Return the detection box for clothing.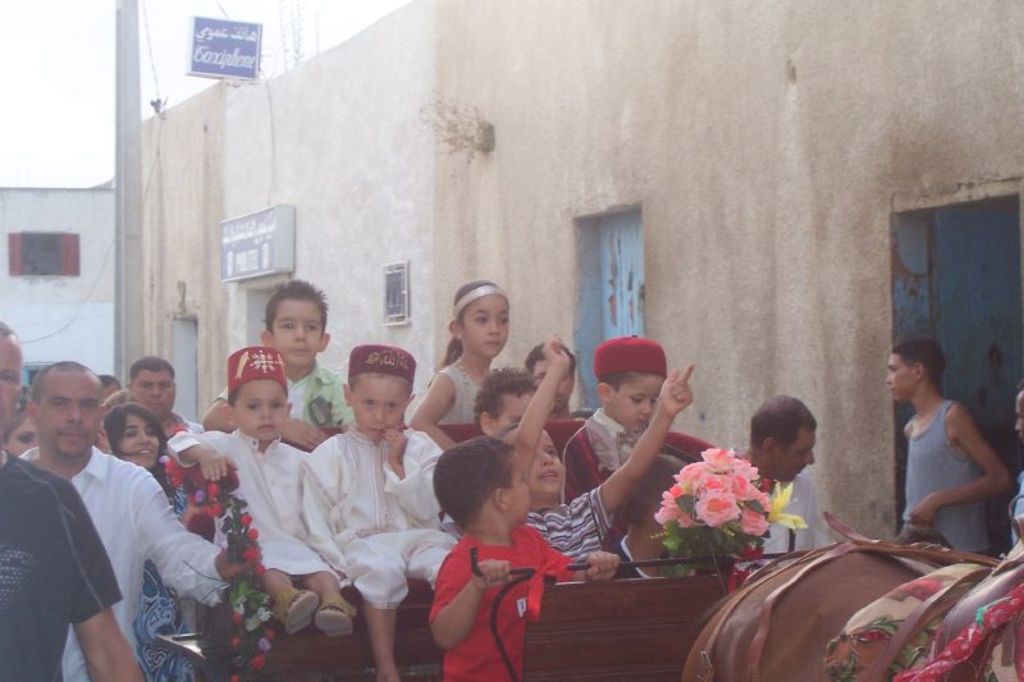
region(0, 447, 128, 681).
